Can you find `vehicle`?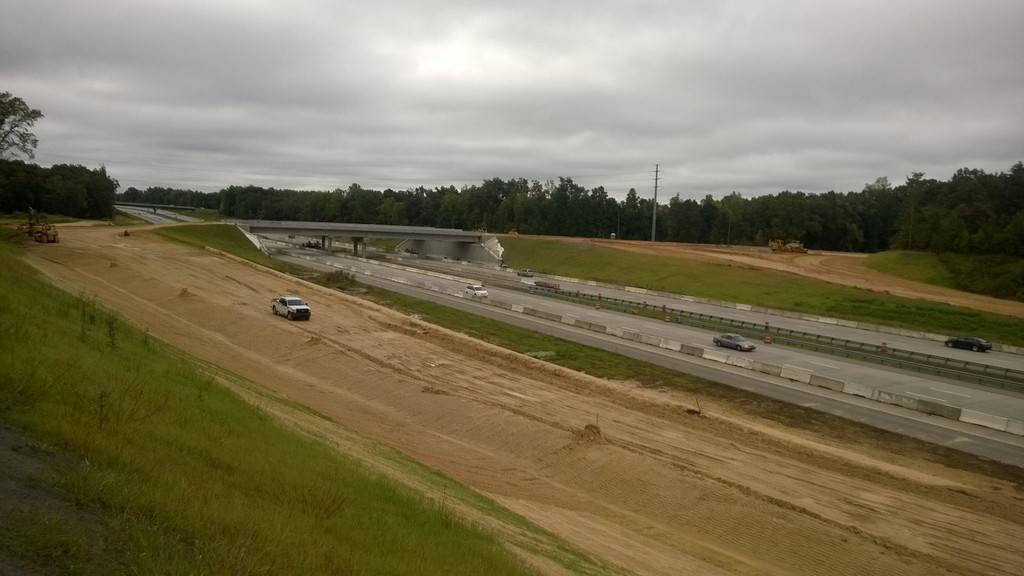
Yes, bounding box: l=269, t=296, r=312, b=322.
